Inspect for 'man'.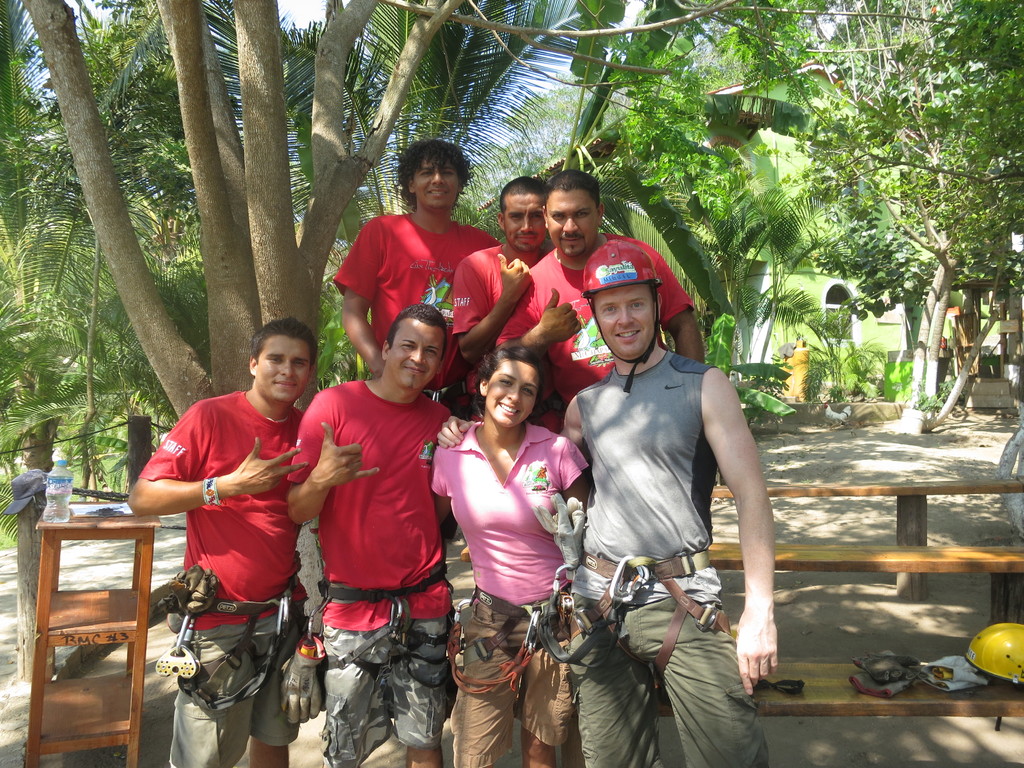
Inspection: 433,236,776,767.
